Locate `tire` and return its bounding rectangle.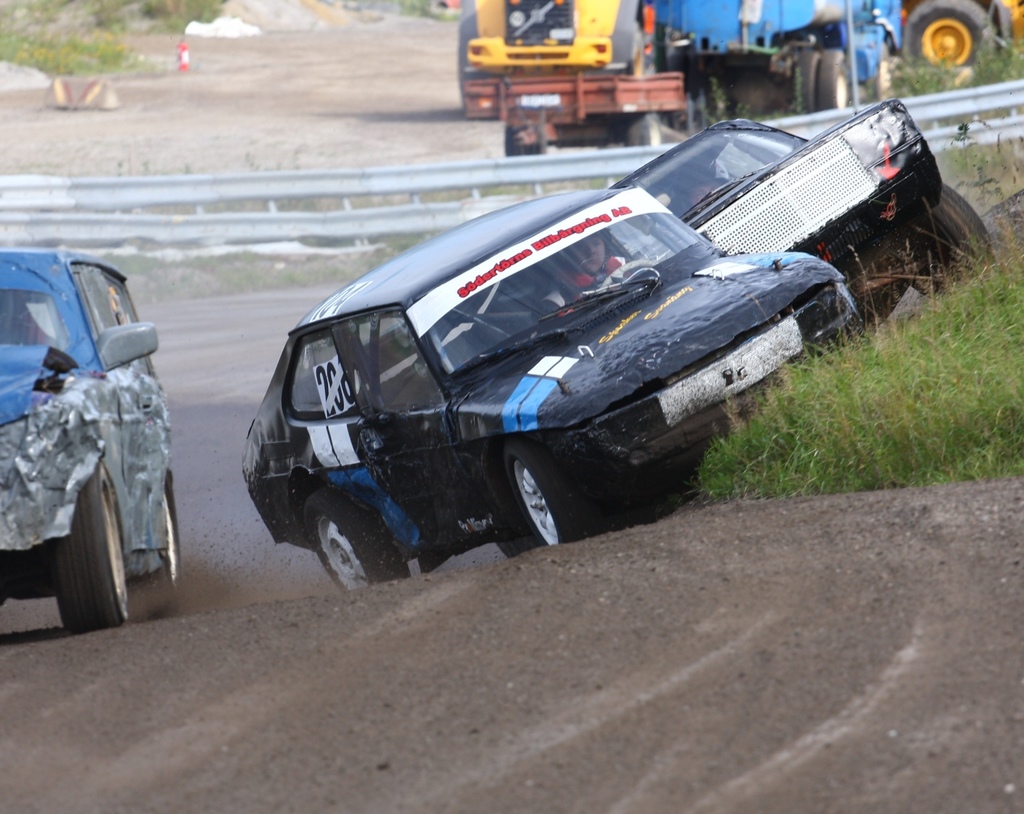
crop(35, 471, 117, 634).
